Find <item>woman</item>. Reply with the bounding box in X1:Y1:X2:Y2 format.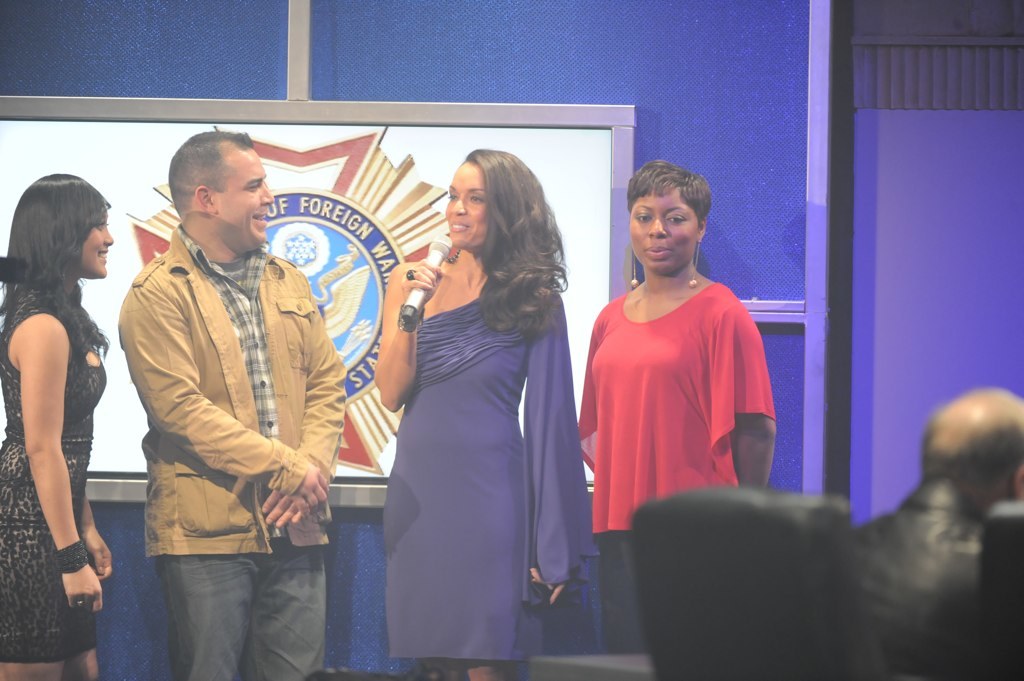
372:145:583:680.
